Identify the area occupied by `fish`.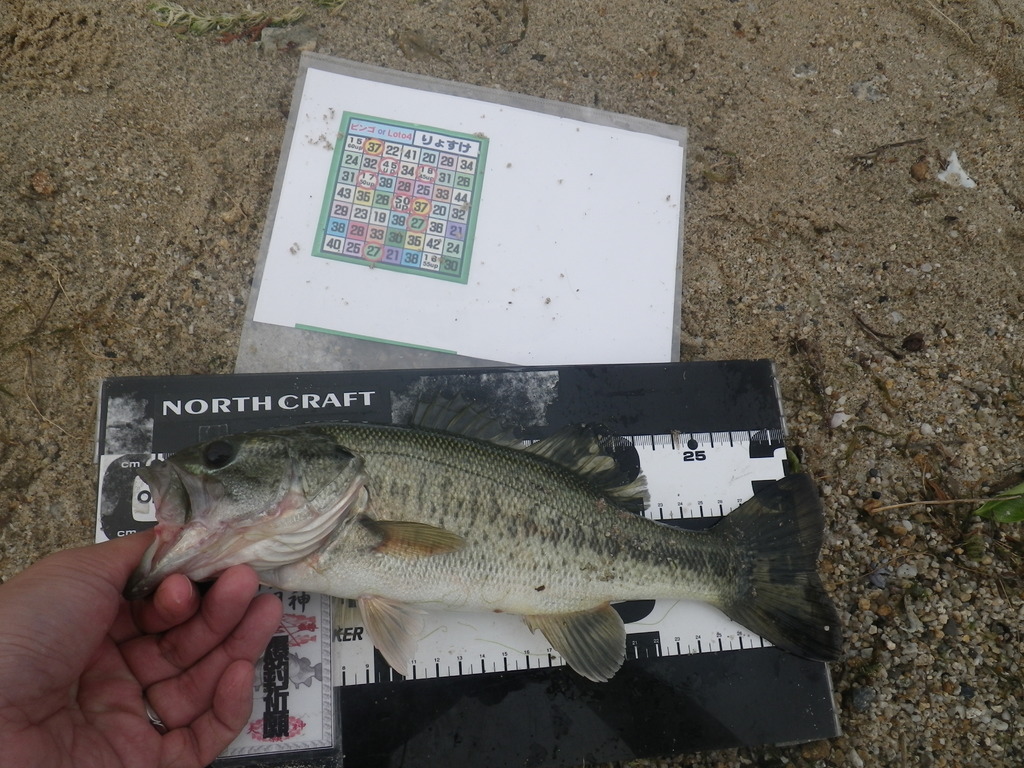
Area: rect(97, 392, 822, 687).
